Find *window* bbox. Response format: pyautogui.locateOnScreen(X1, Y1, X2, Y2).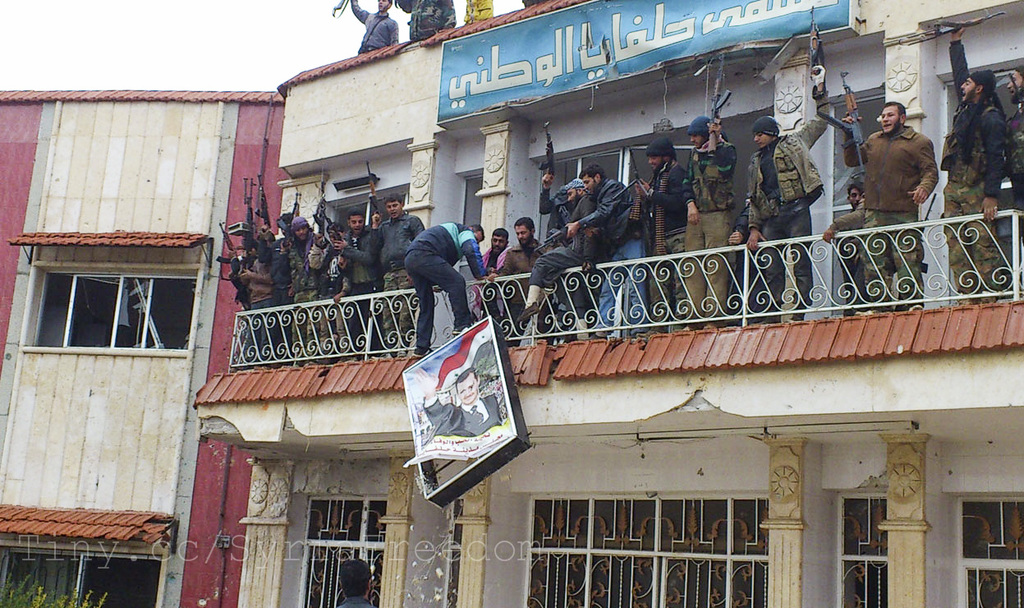
pyautogui.locateOnScreen(30, 266, 192, 347).
